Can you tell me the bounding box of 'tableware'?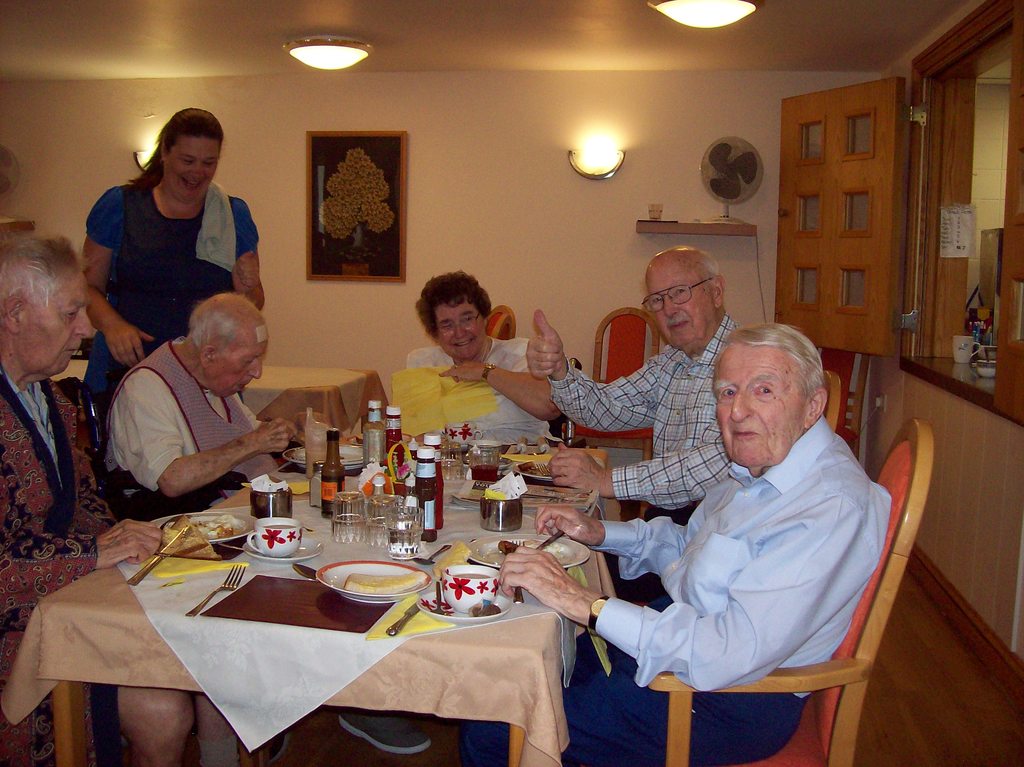
locate(150, 509, 253, 544).
